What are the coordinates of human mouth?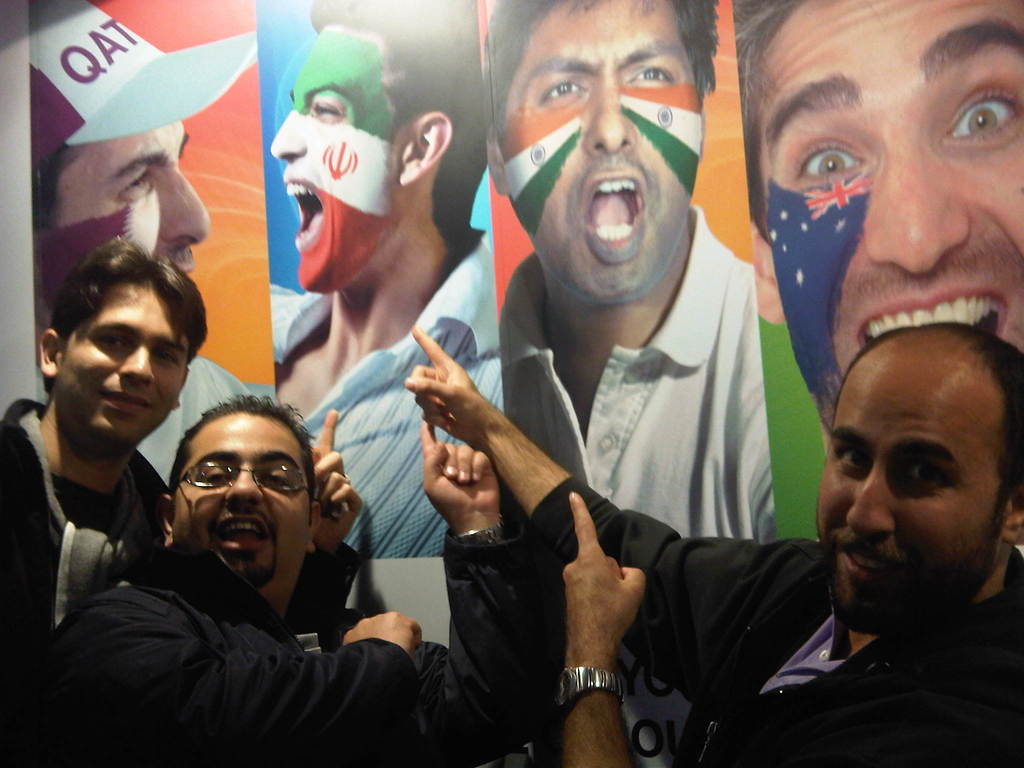
844,547,898,582.
